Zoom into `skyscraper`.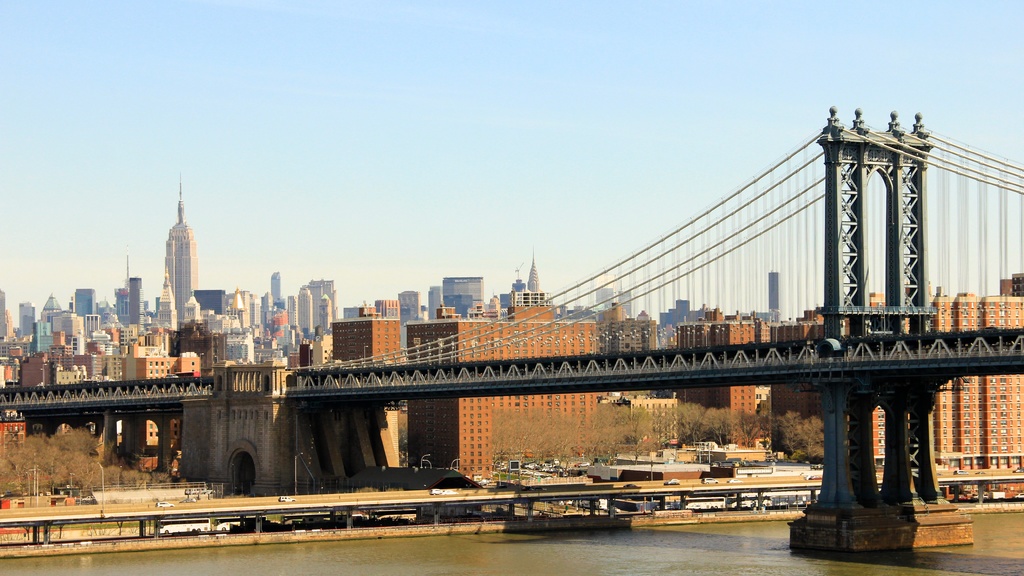
Zoom target: bbox(263, 266, 284, 308).
